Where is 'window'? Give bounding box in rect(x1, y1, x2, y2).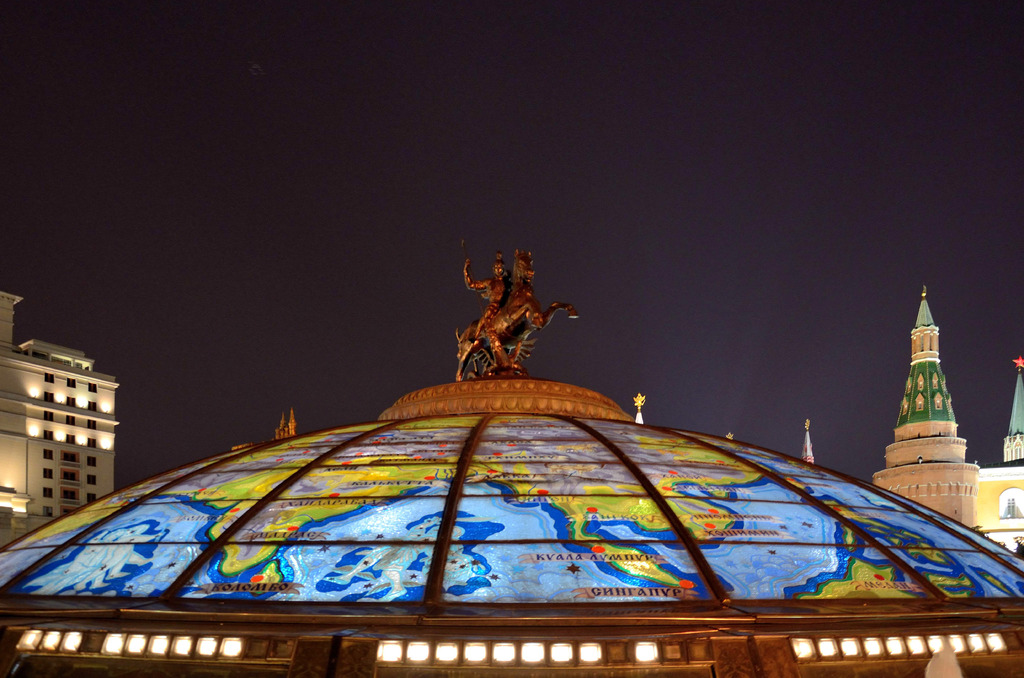
rect(44, 507, 54, 517).
